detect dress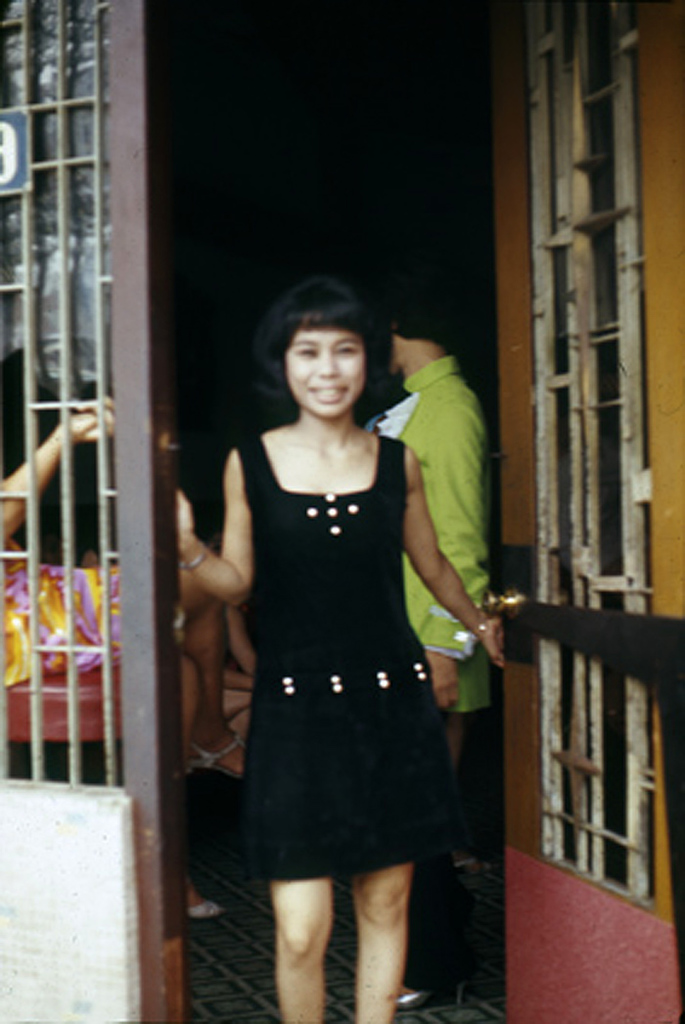
<bbox>232, 431, 444, 884</bbox>
